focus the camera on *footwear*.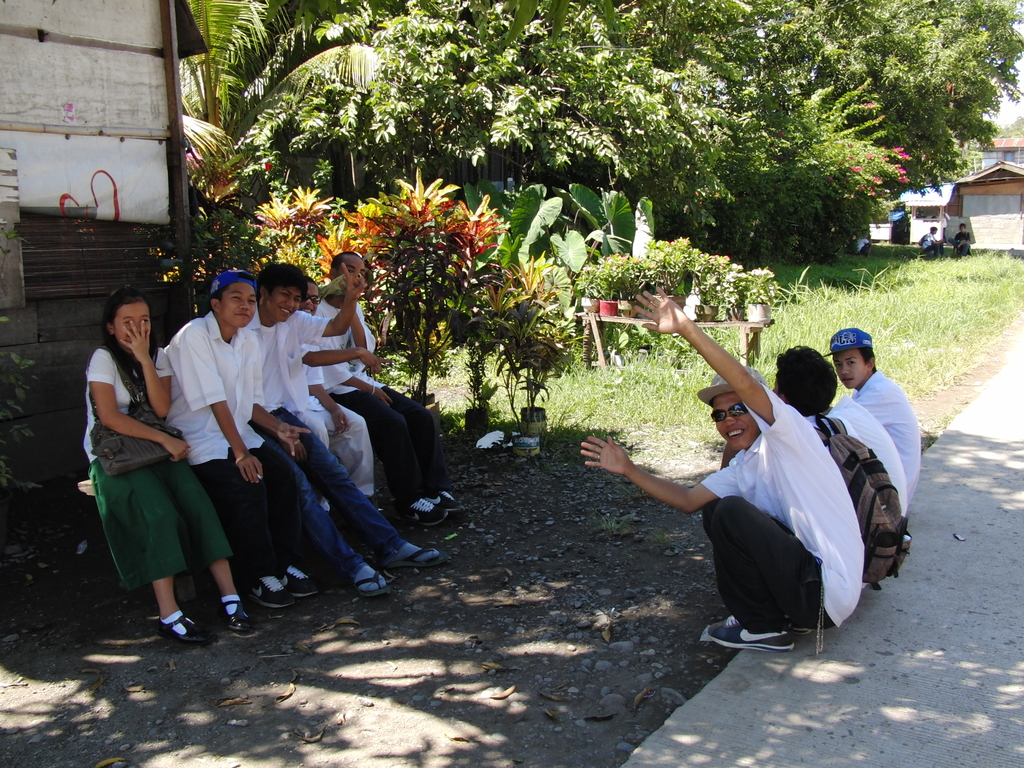
Focus region: left=281, top=564, right=321, bottom=597.
